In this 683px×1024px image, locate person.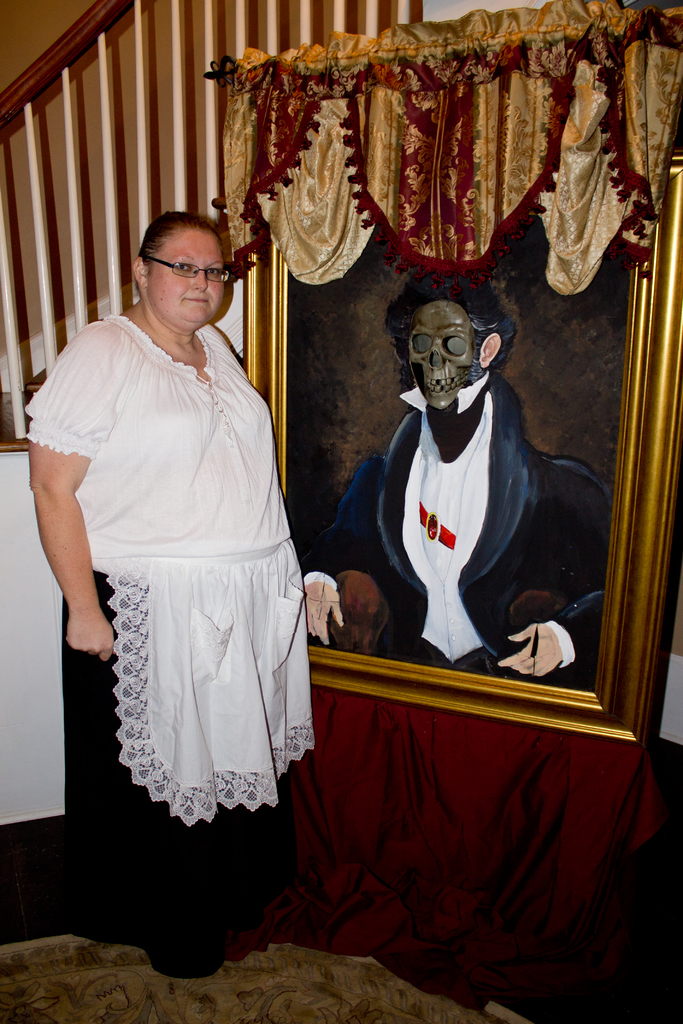
Bounding box: (297, 267, 612, 684).
